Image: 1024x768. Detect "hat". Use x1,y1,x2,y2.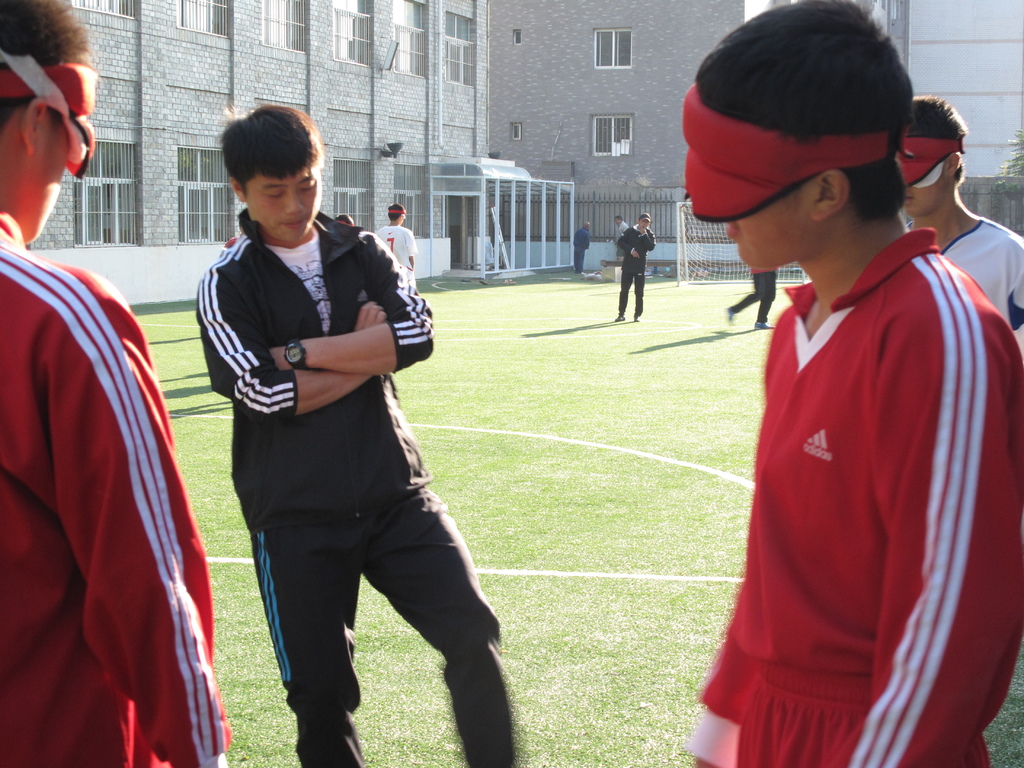
639,213,652,221.
